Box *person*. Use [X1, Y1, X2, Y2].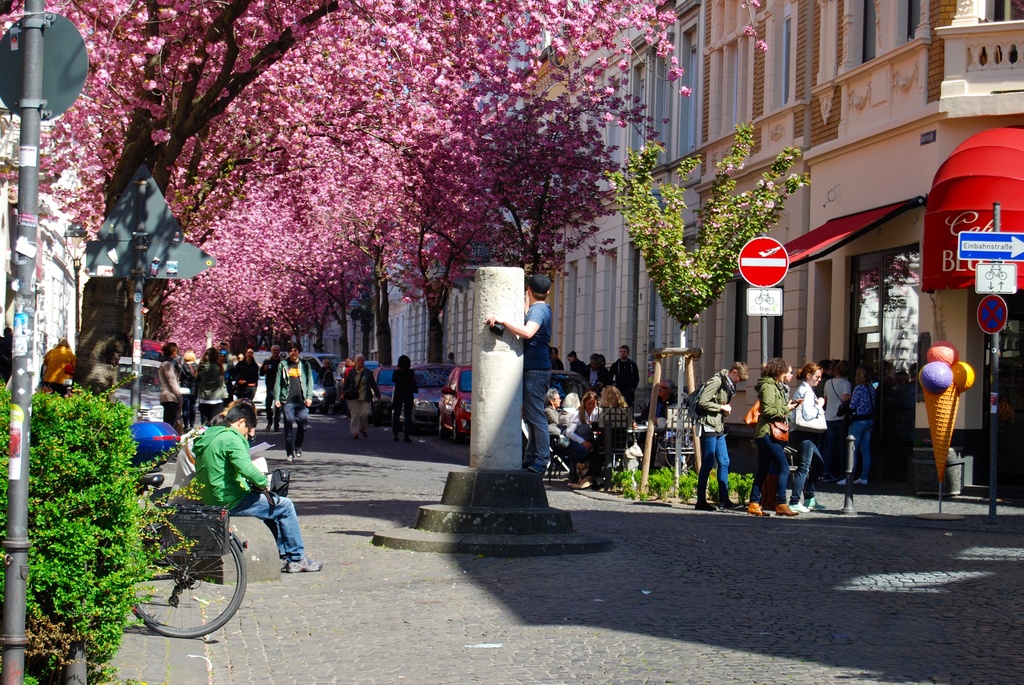
[484, 273, 551, 482].
